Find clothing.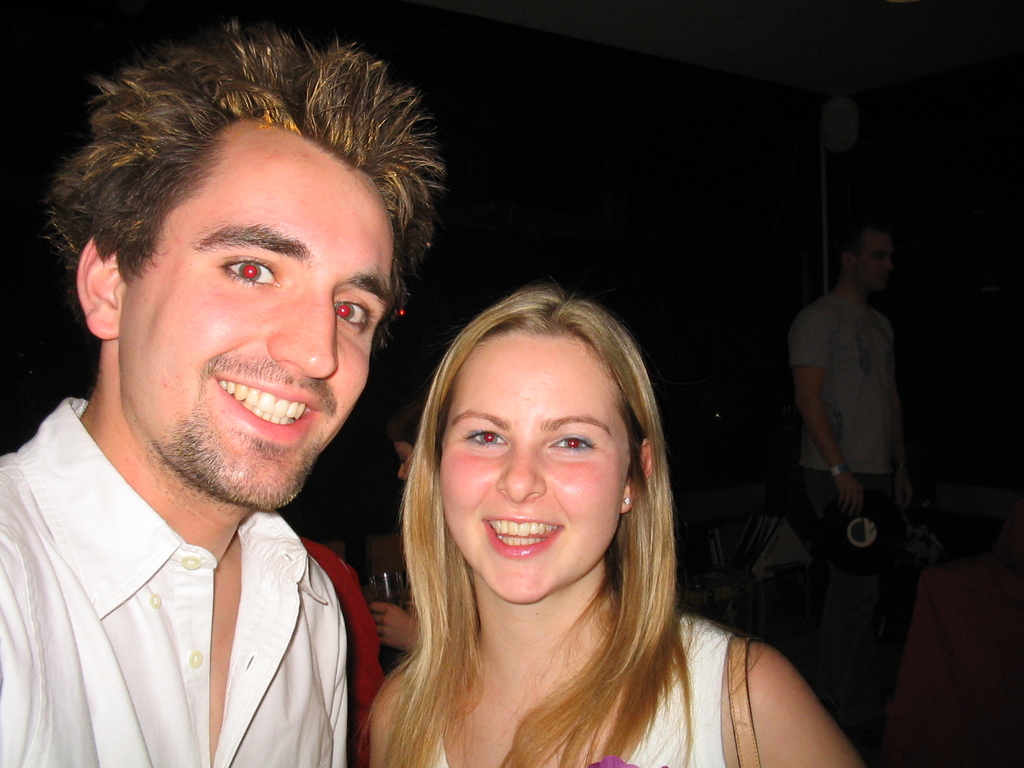
bbox=[0, 385, 365, 767].
